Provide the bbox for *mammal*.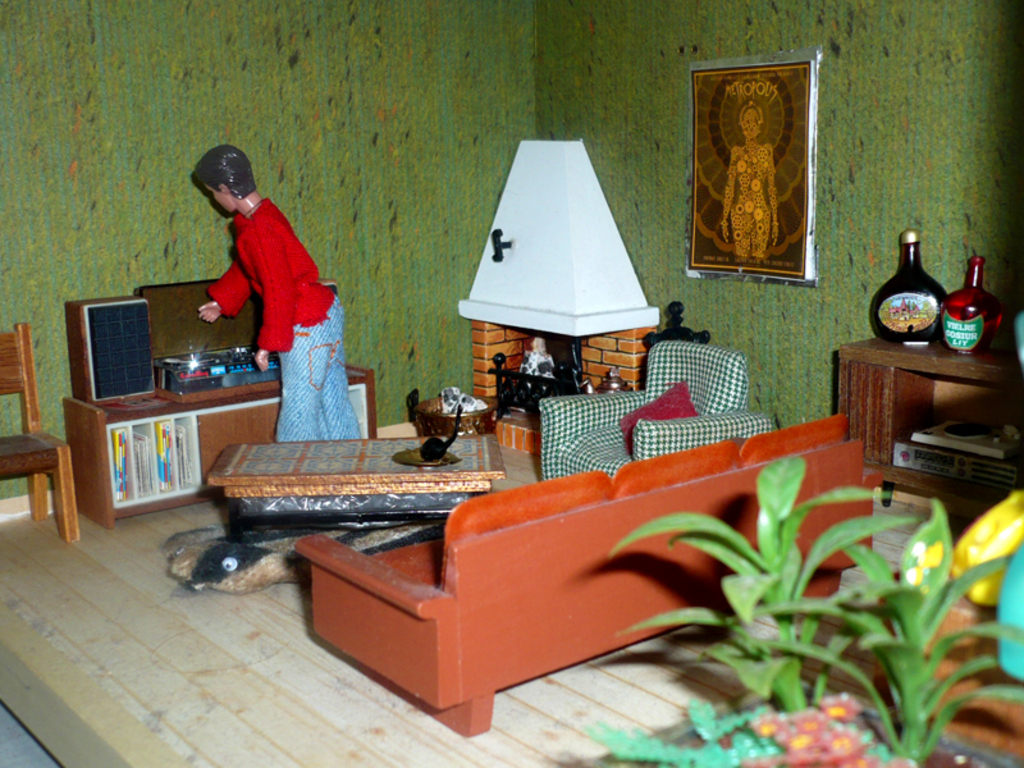
(724,100,774,257).
